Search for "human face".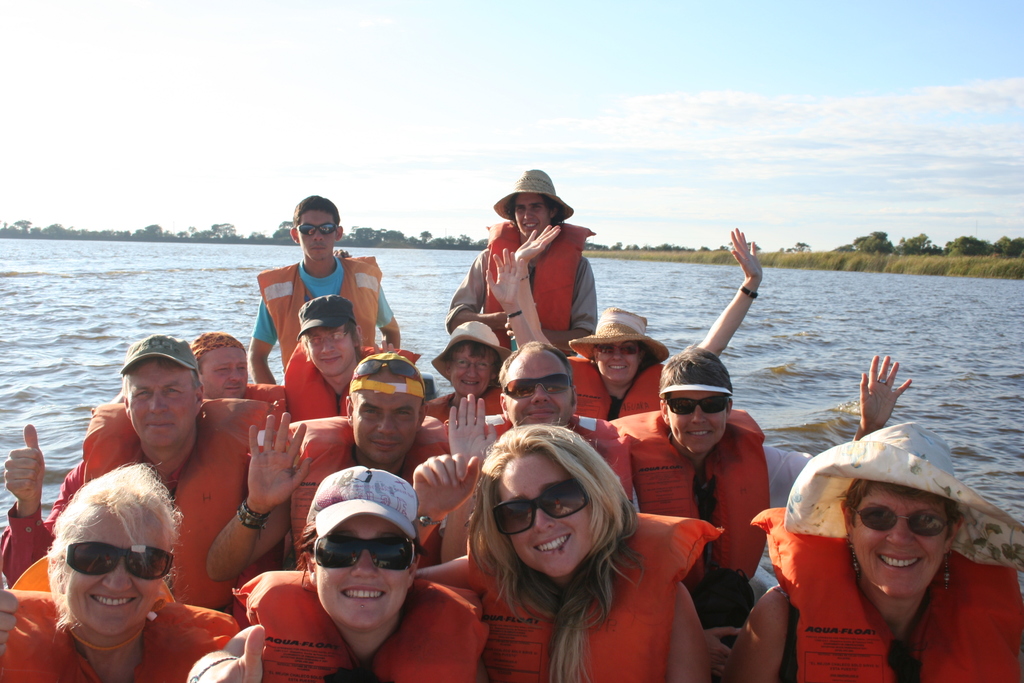
Found at bbox(849, 477, 953, 604).
